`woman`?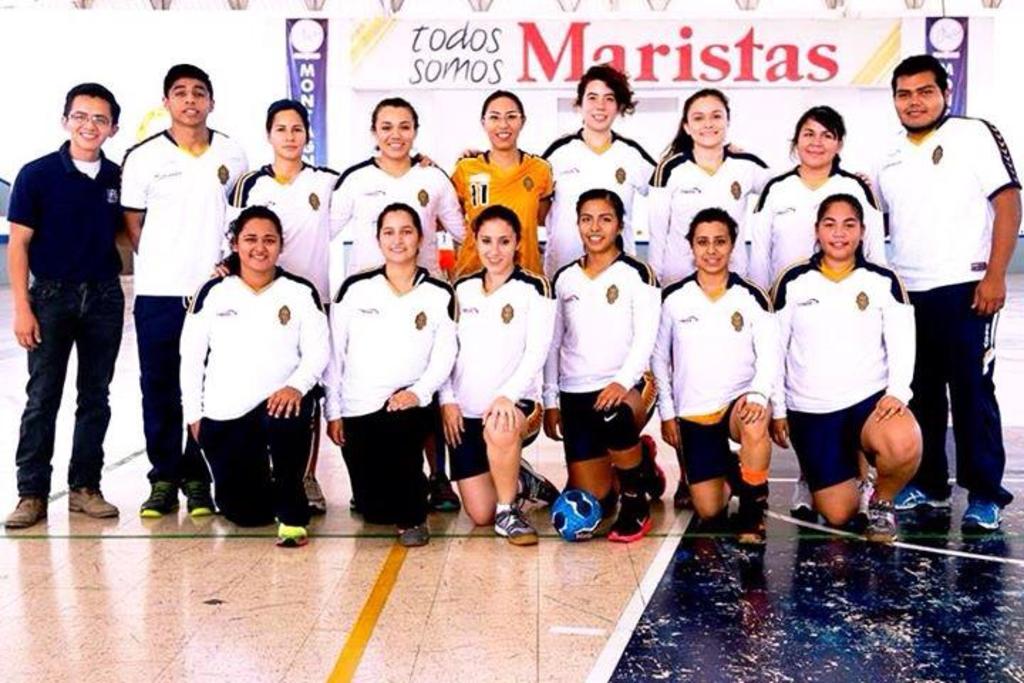
box(223, 94, 432, 518)
